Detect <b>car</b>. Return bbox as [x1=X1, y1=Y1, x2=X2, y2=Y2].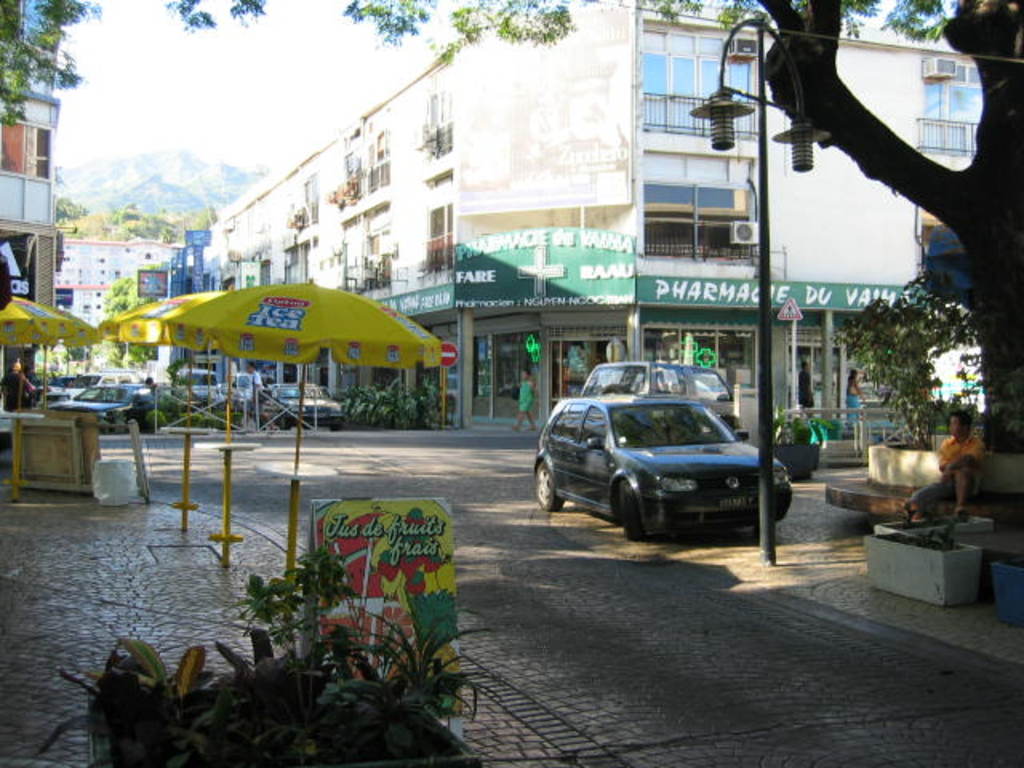
[x1=251, y1=378, x2=342, y2=421].
